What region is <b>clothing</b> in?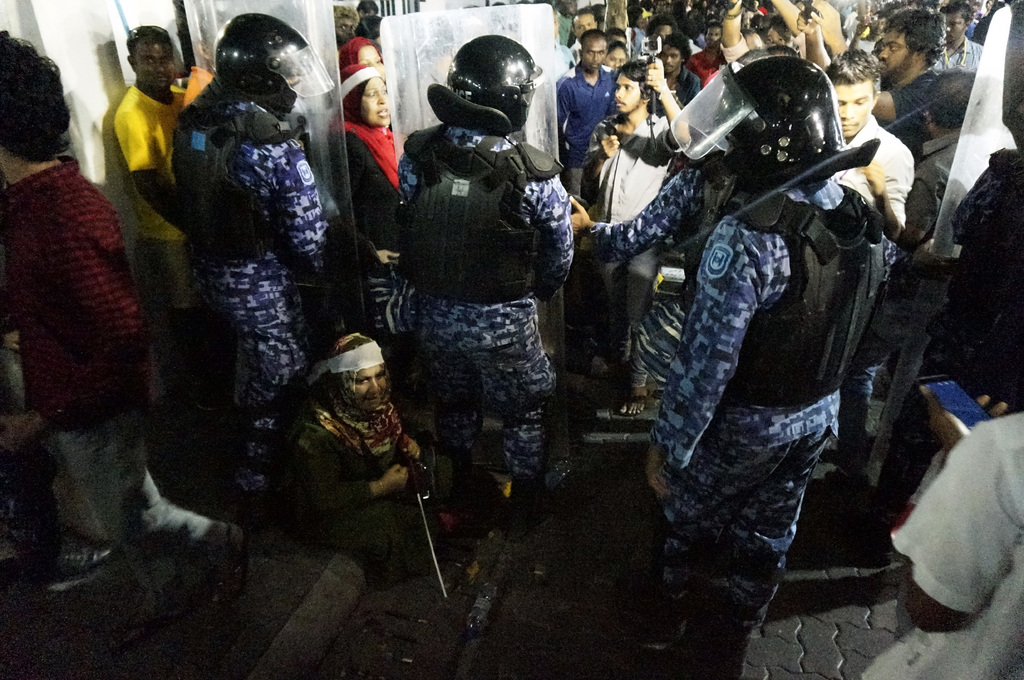
l=0, t=151, r=159, b=416.
